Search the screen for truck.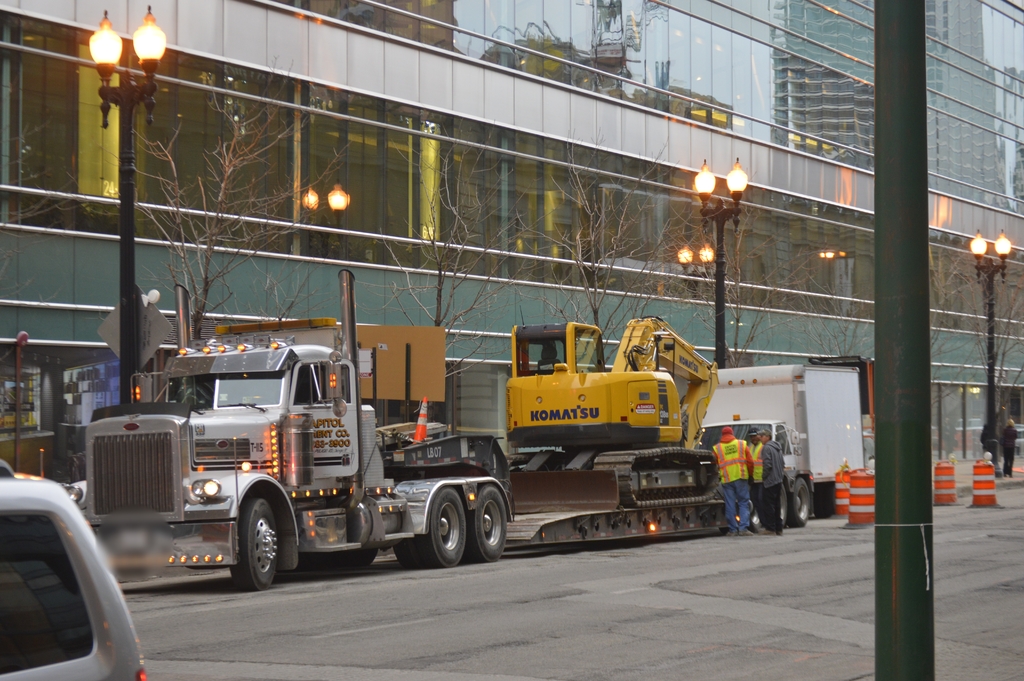
Found at <box>58,264,867,595</box>.
